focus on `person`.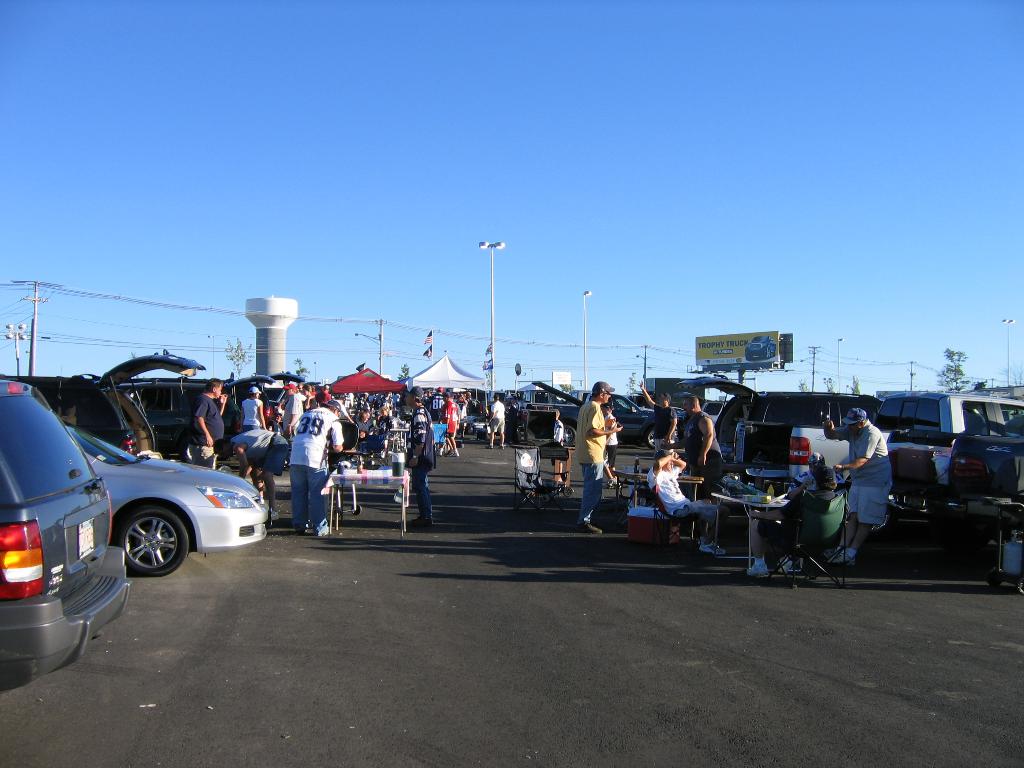
Focused at locate(406, 388, 435, 525).
